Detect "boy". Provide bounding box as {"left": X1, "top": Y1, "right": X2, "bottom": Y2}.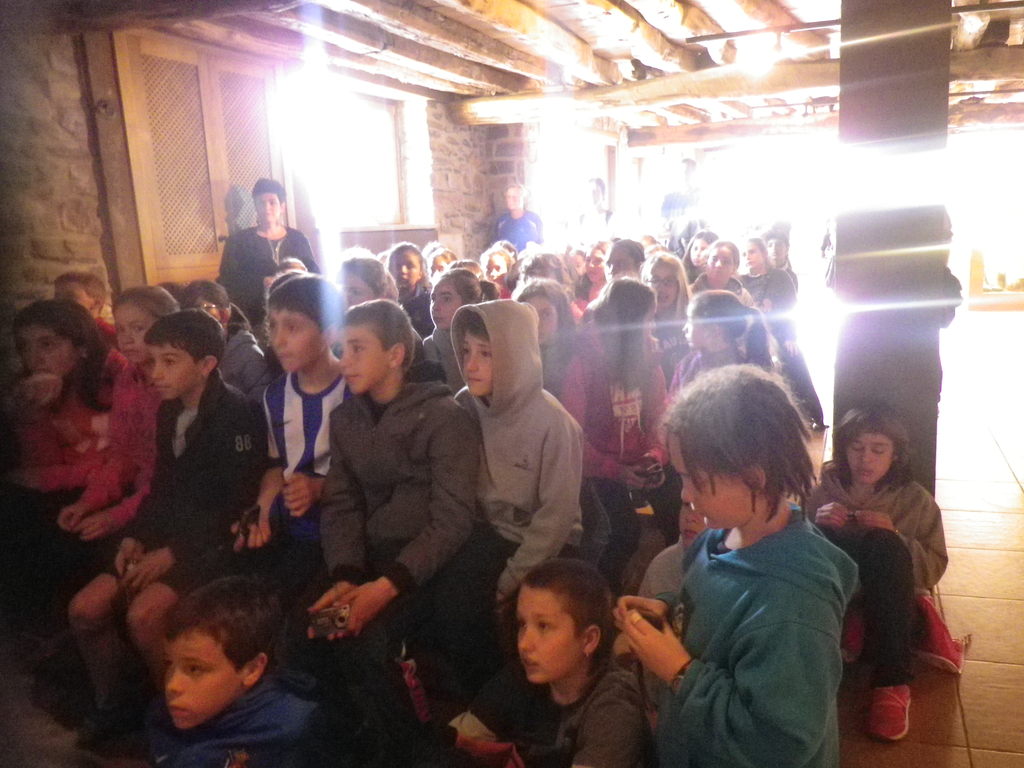
{"left": 232, "top": 276, "right": 348, "bottom": 549}.
